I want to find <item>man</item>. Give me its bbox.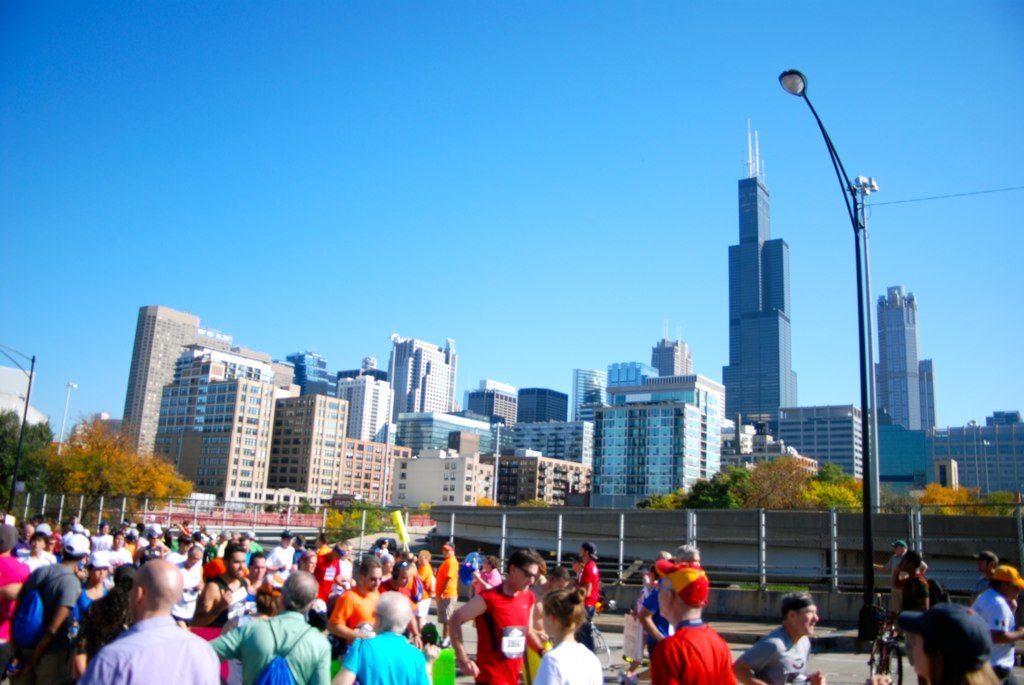
[x1=970, y1=547, x2=1013, y2=612].
